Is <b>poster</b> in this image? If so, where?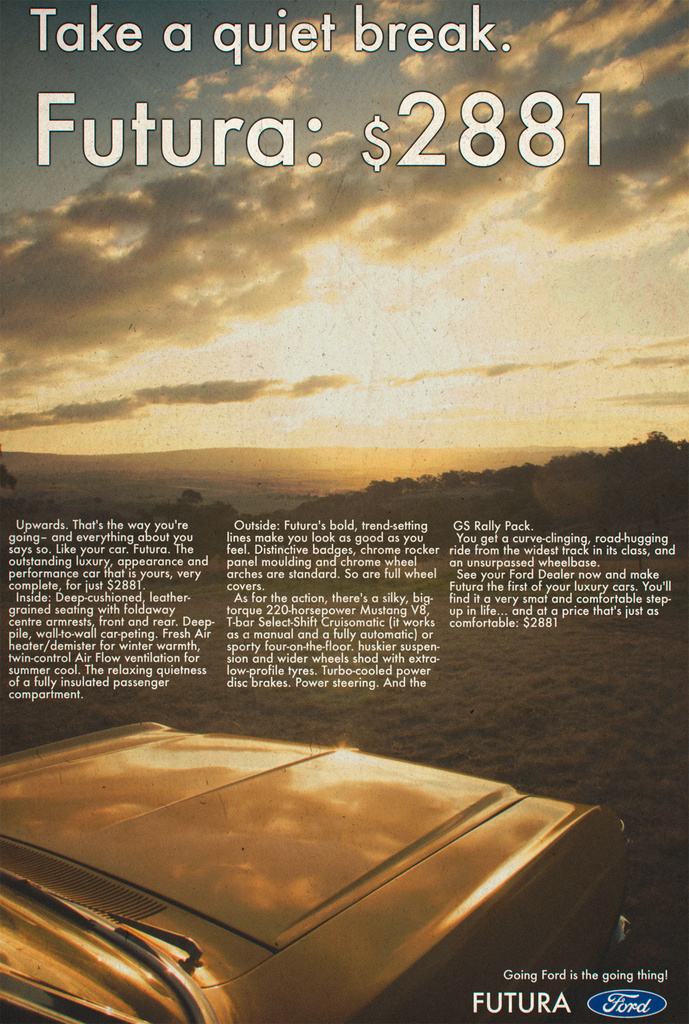
Yes, at 0/0/688/1023.
